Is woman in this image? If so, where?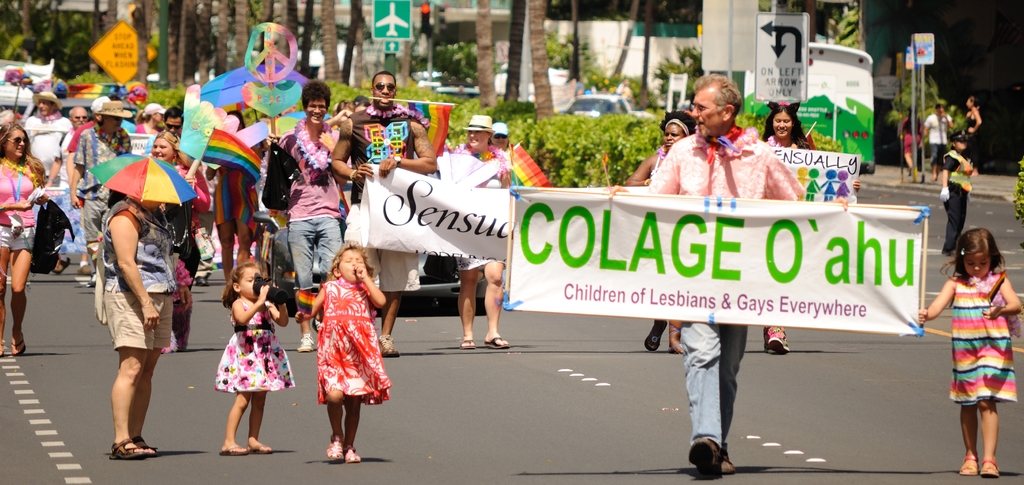
Yes, at l=0, t=120, r=53, b=353.
